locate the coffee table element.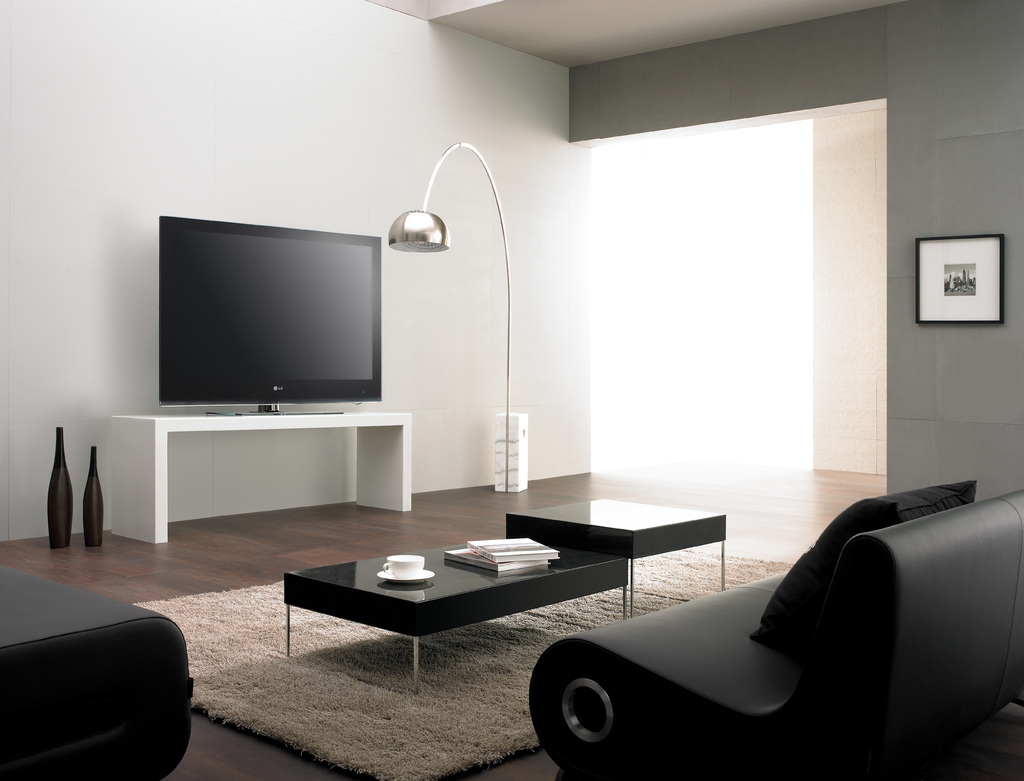
Element bbox: detection(285, 526, 630, 693).
